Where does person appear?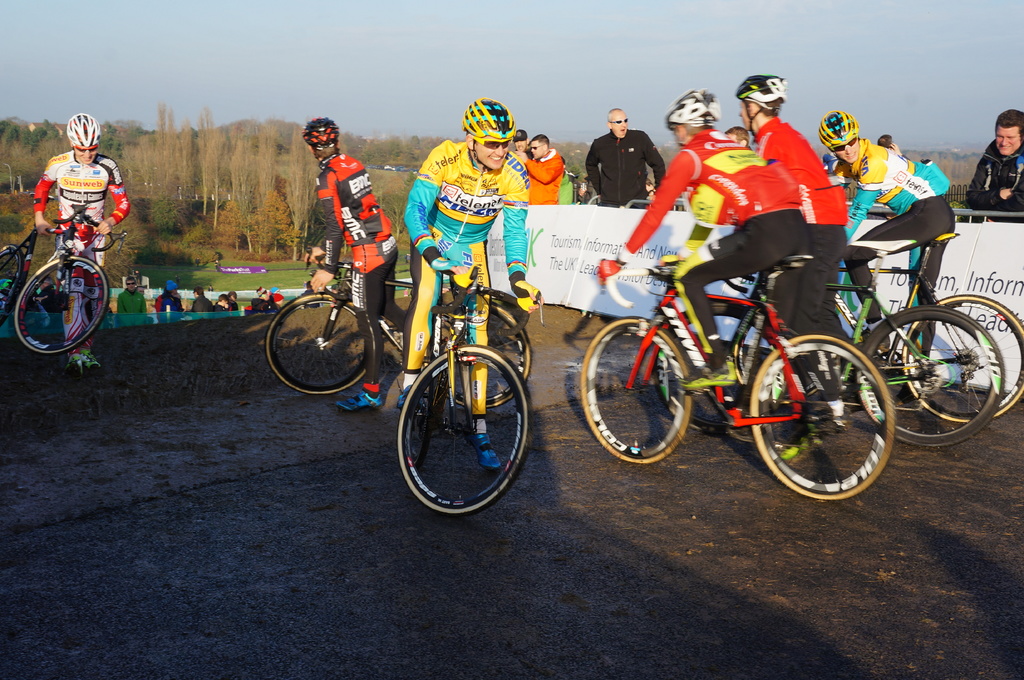
Appears at Rect(31, 109, 130, 371).
